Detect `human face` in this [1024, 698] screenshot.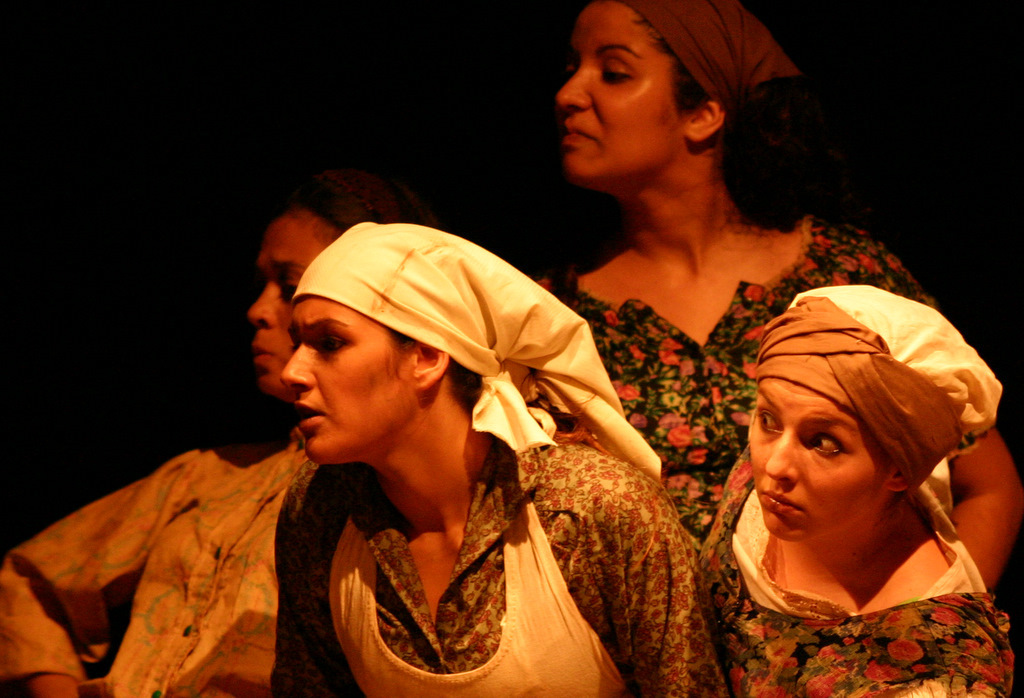
Detection: pyautogui.locateOnScreen(747, 378, 887, 541).
